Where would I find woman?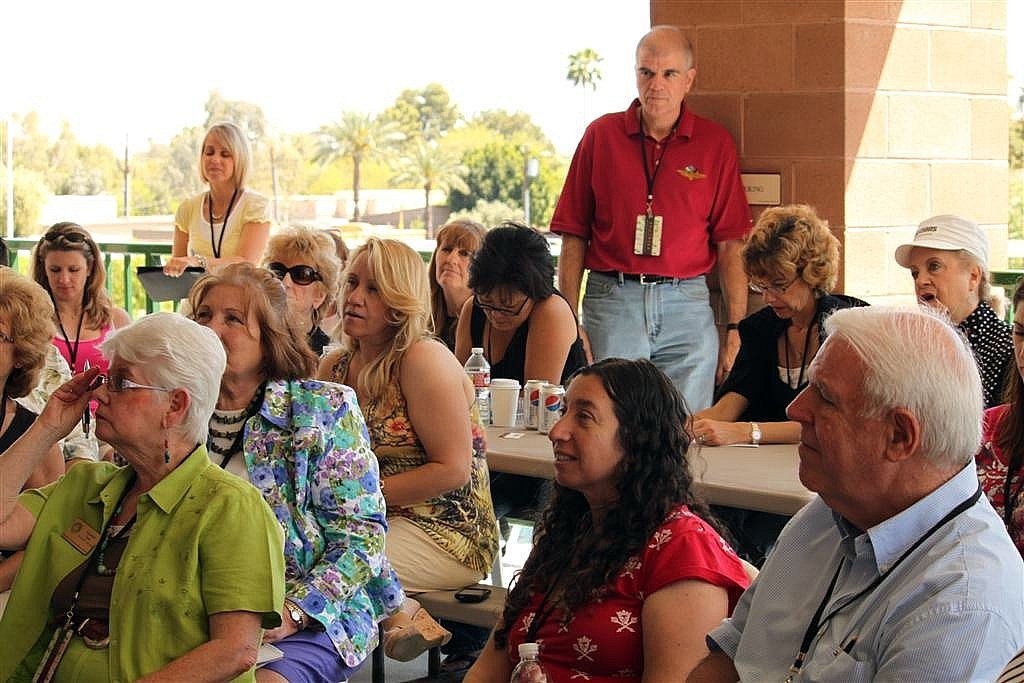
At [left=257, top=219, right=339, bottom=357].
